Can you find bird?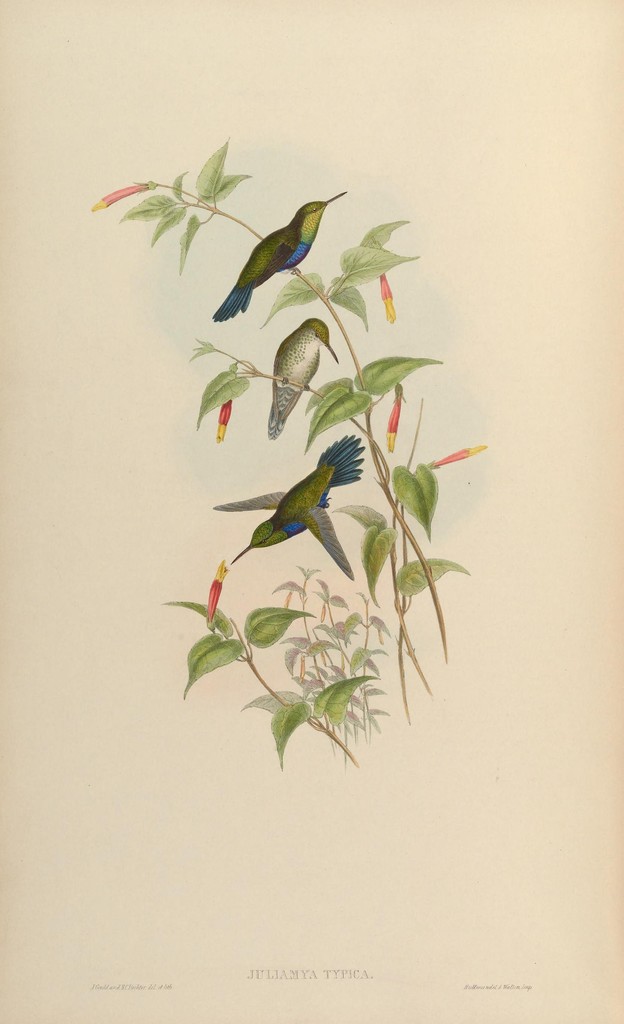
Yes, bounding box: select_region(263, 319, 340, 442).
